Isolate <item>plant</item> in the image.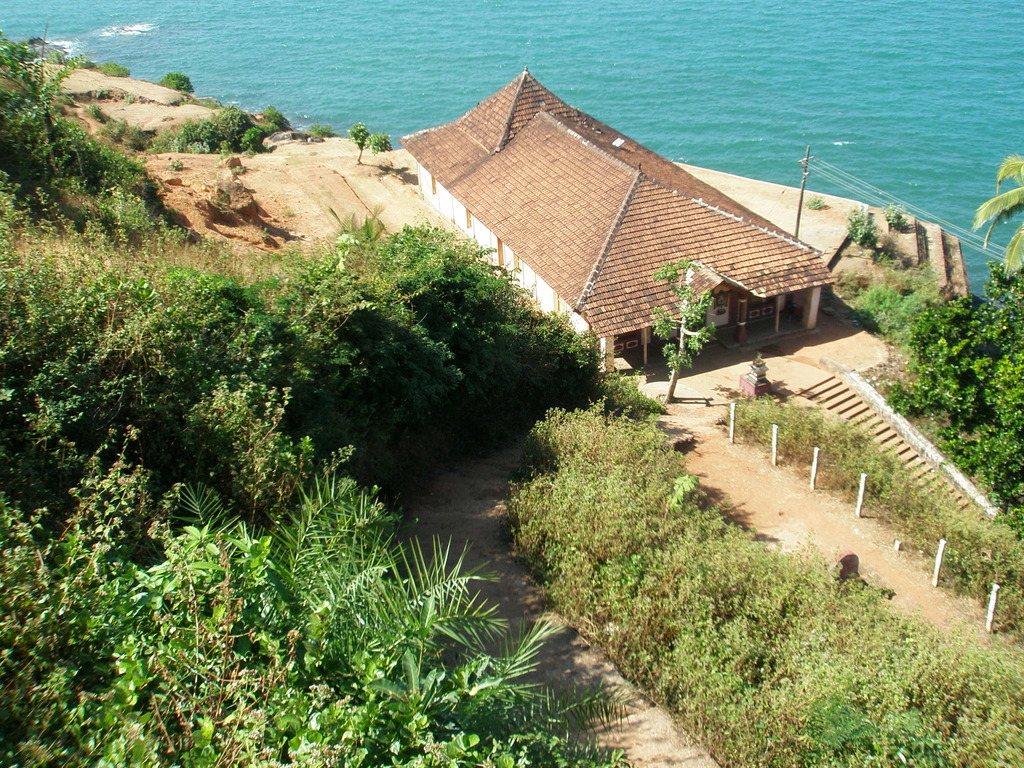
Isolated region: x1=880 y1=202 x2=908 y2=234.
